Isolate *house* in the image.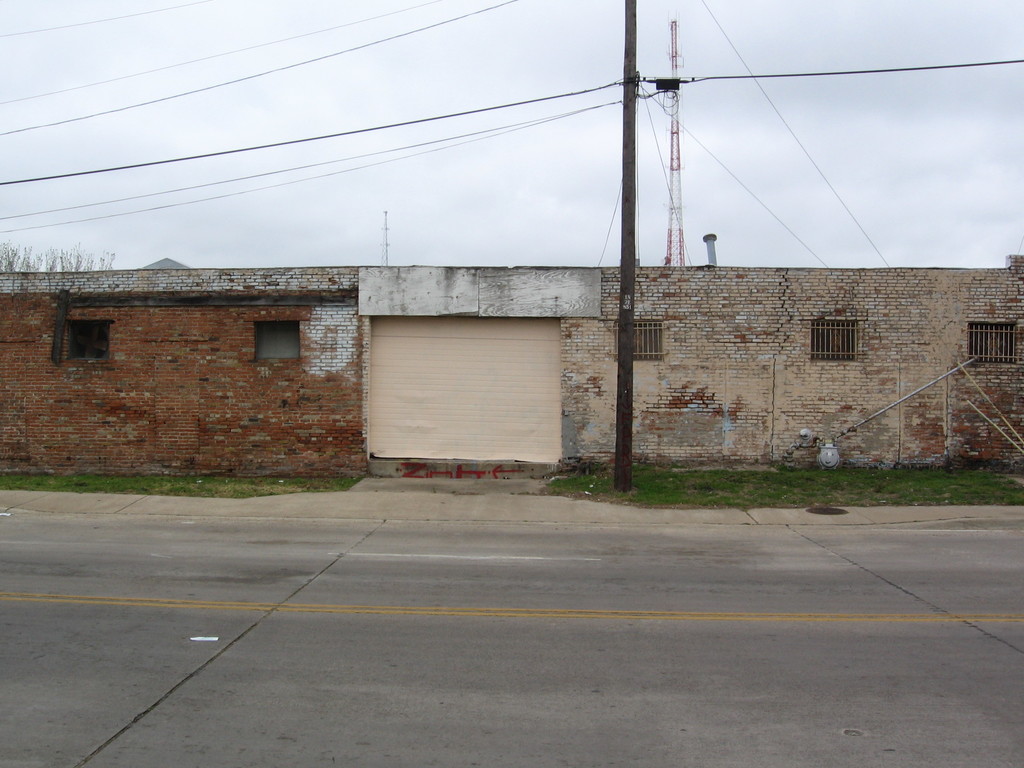
Isolated region: BBox(0, 229, 1023, 483).
